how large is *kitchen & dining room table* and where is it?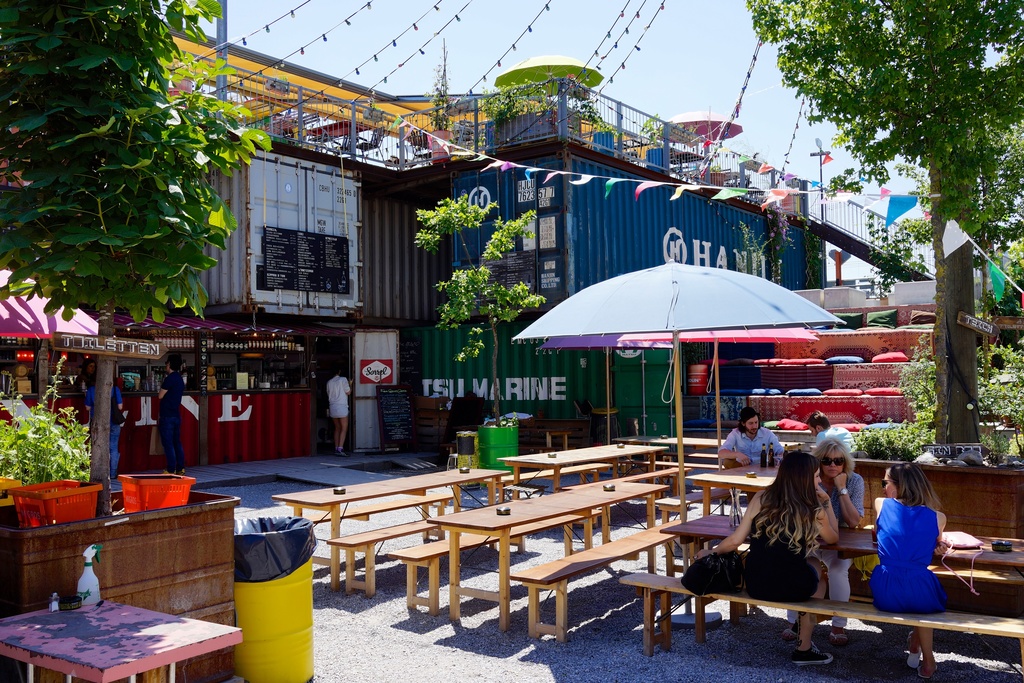
Bounding box: Rect(418, 473, 694, 632).
